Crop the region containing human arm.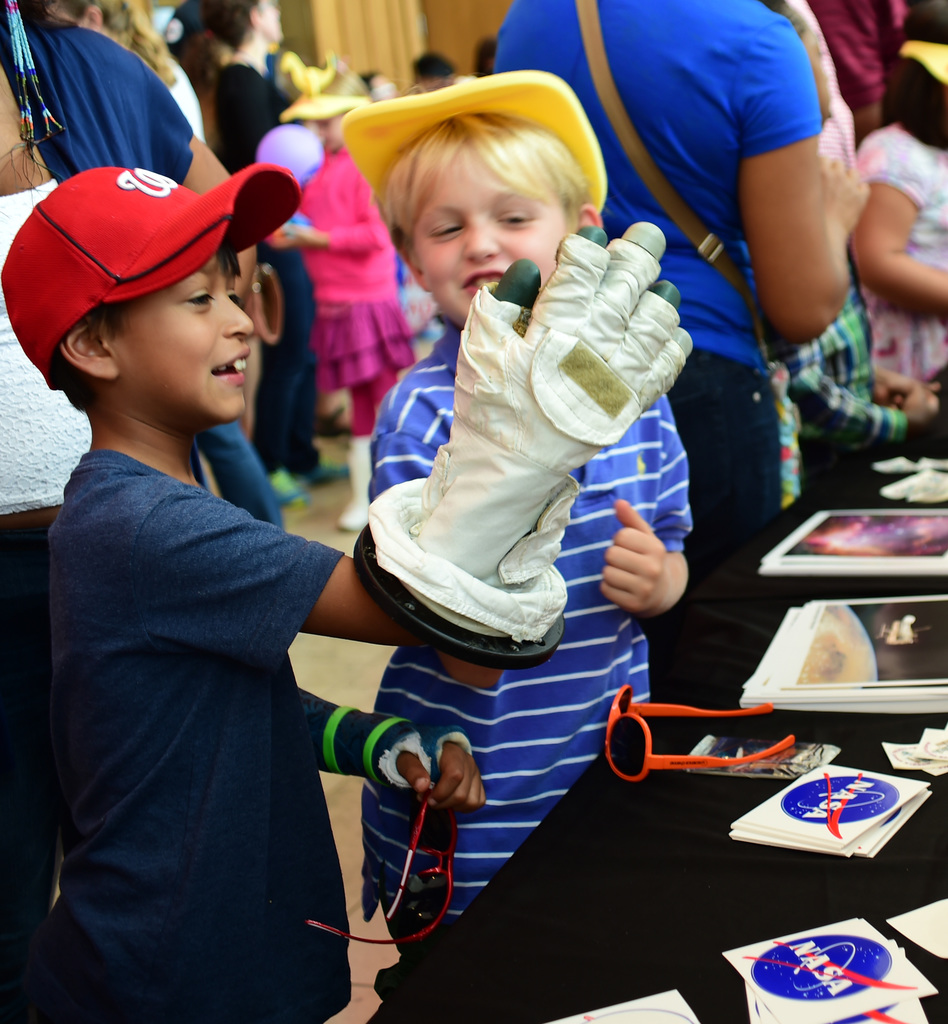
Crop region: crop(782, 350, 947, 466).
